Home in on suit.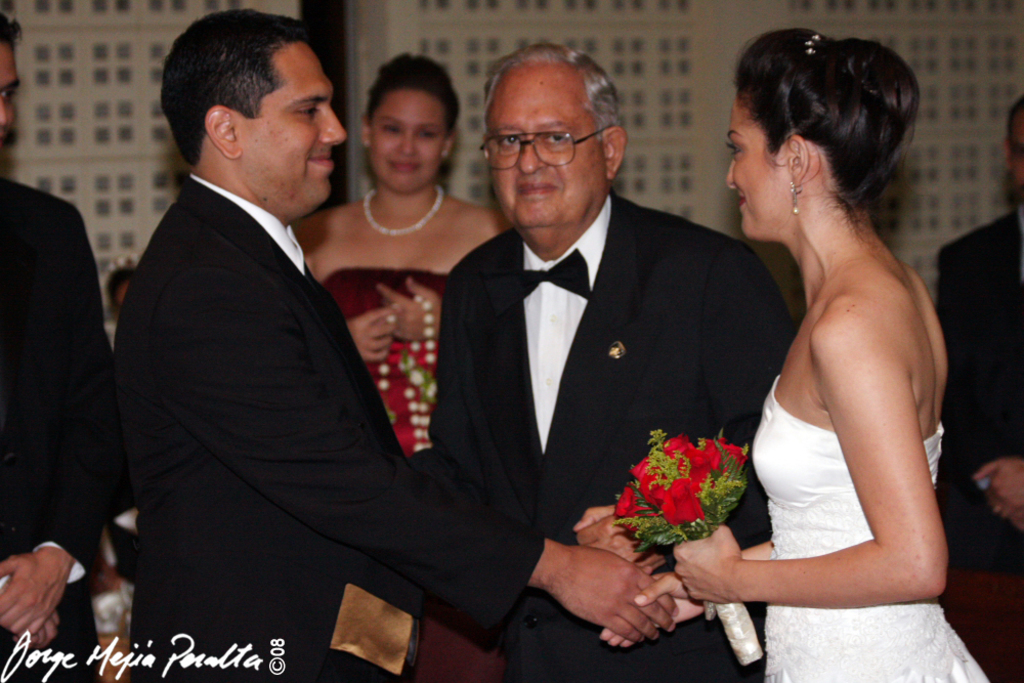
Homed in at rect(931, 212, 1022, 566).
